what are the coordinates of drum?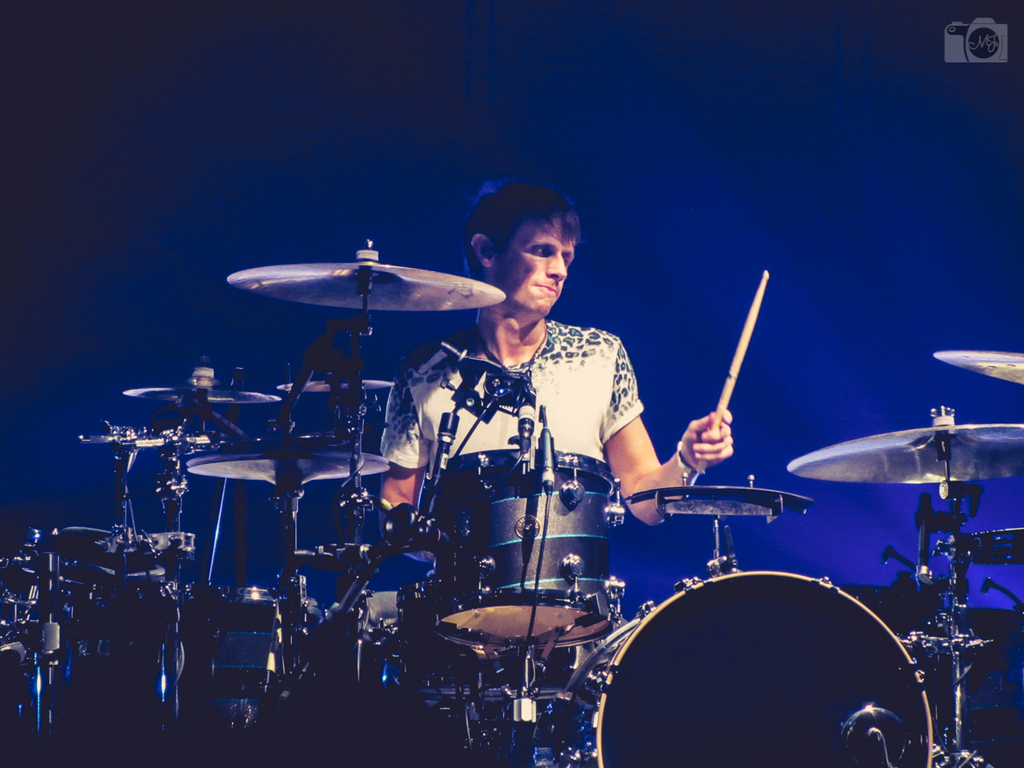
box=[48, 586, 166, 754].
